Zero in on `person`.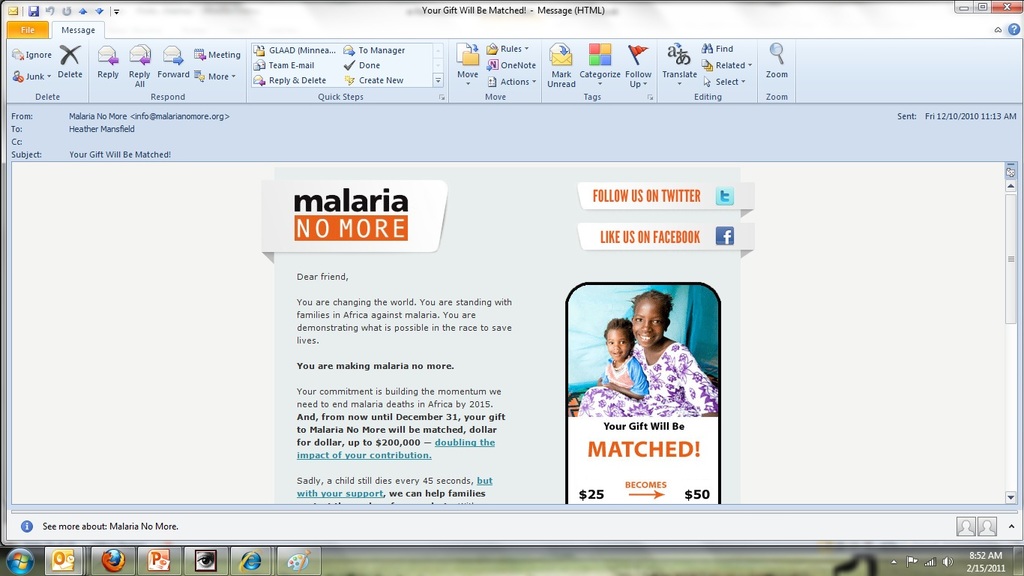
Zeroed in: [x1=579, y1=289, x2=718, y2=412].
